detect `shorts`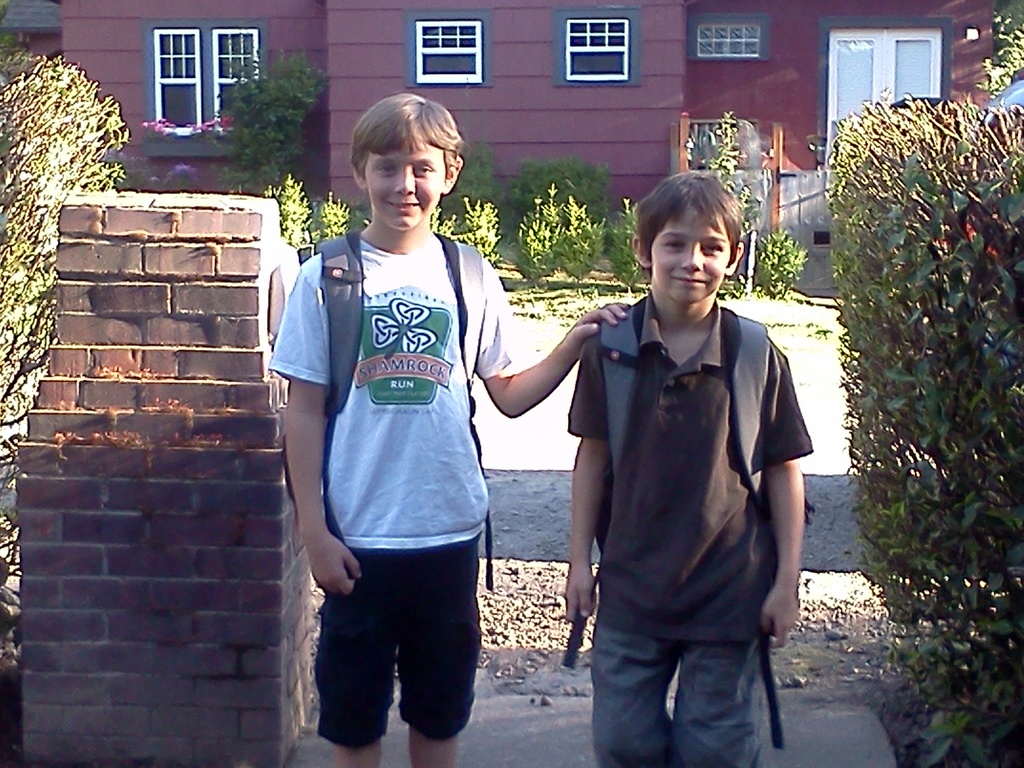
318:540:489:740
